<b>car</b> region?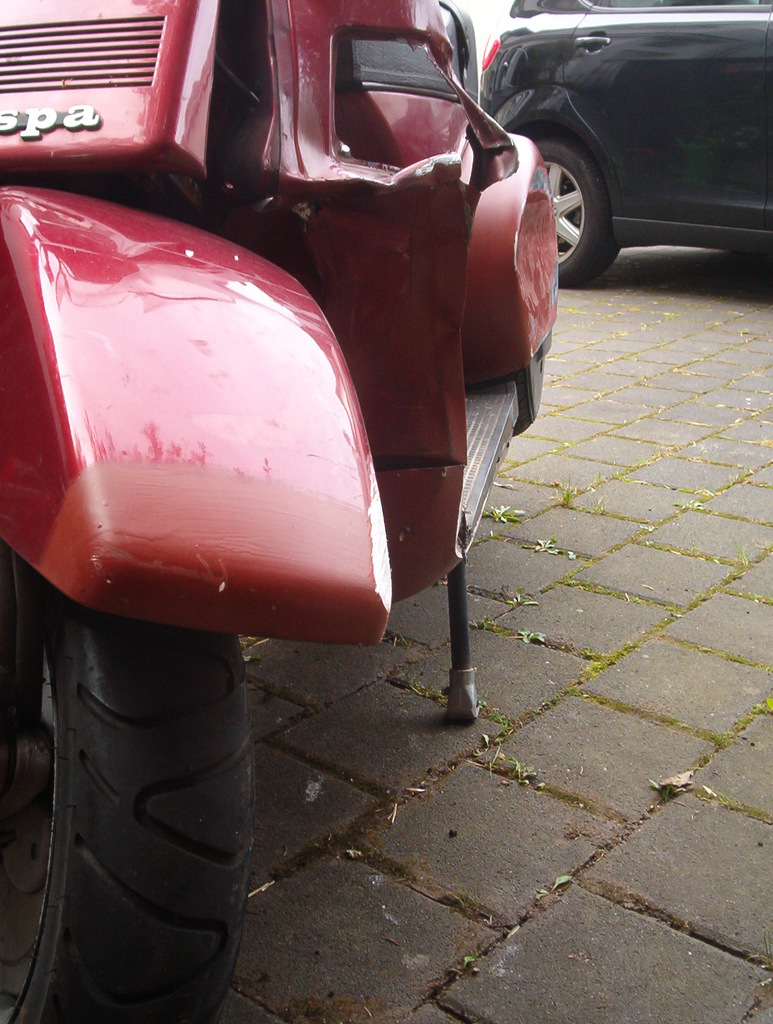
x1=435 y1=0 x2=753 y2=274
